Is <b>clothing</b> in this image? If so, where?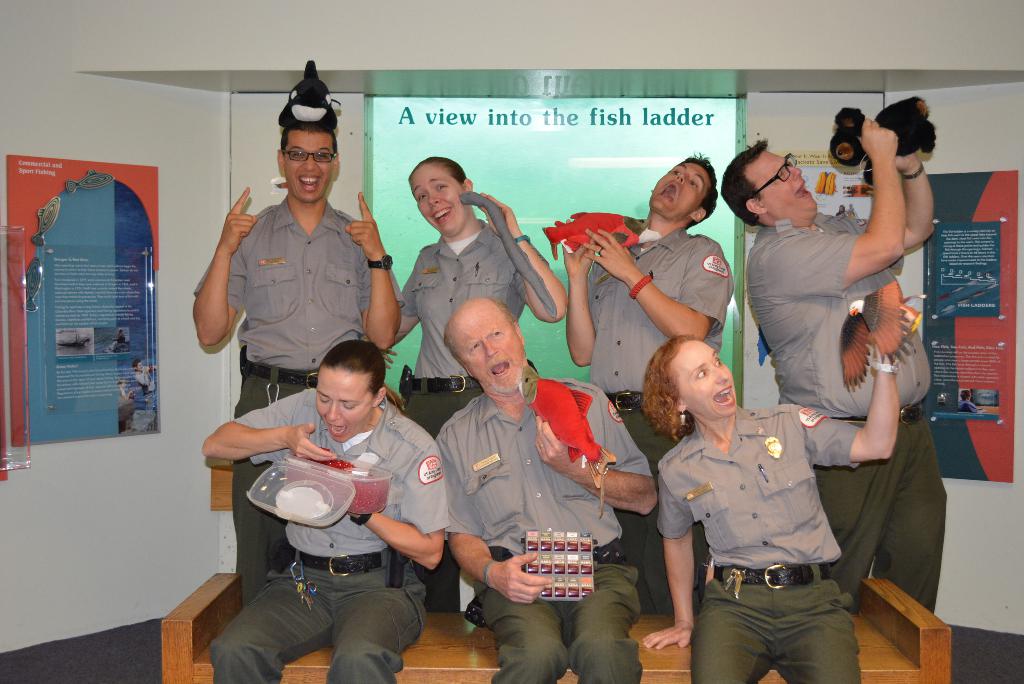
Yes, at {"x1": 584, "y1": 228, "x2": 730, "y2": 620}.
